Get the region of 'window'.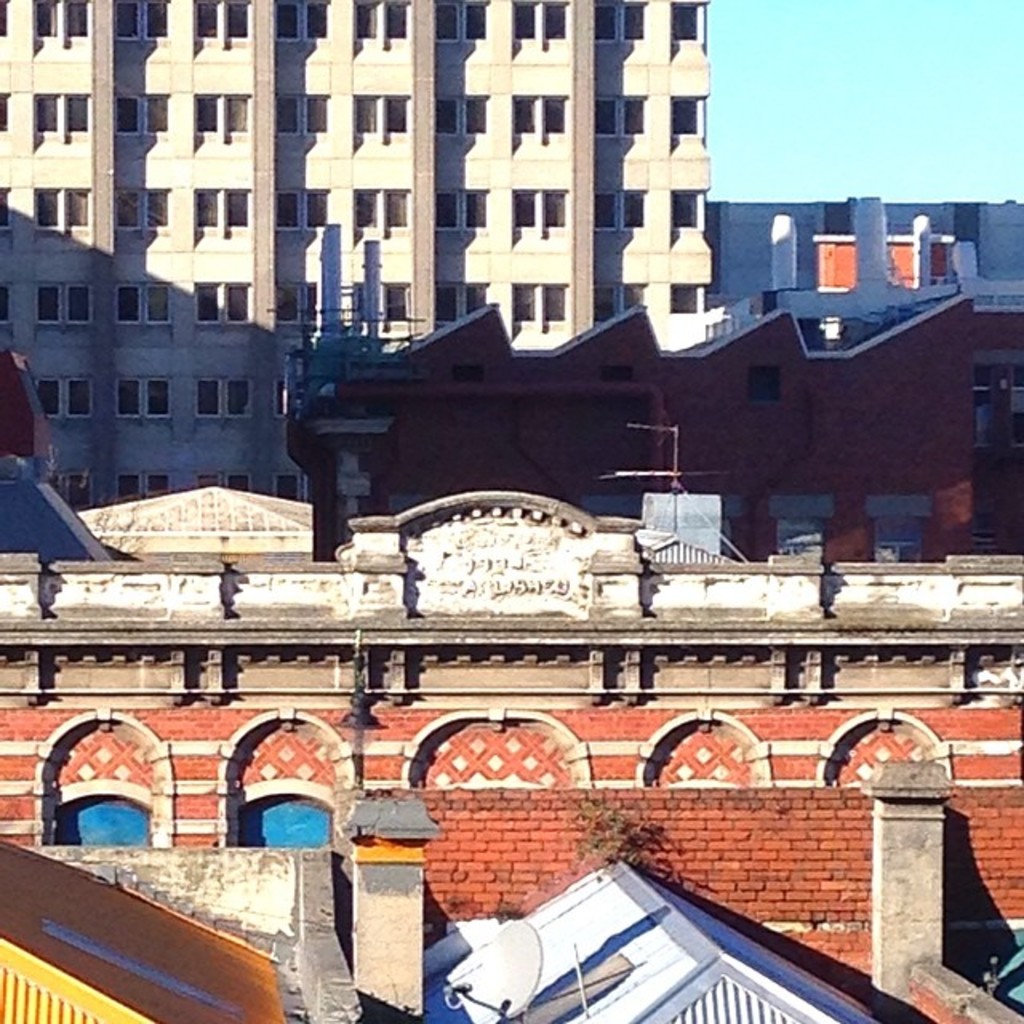
195/186/256/229.
